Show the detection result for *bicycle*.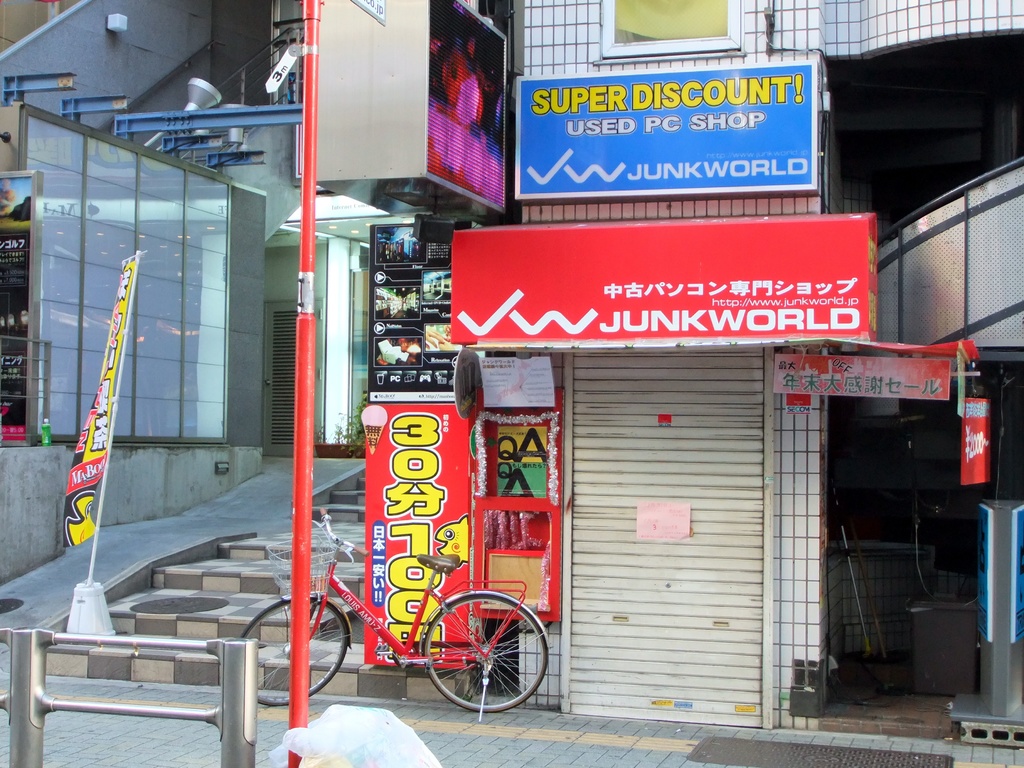
detection(285, 543, 543, 726).
